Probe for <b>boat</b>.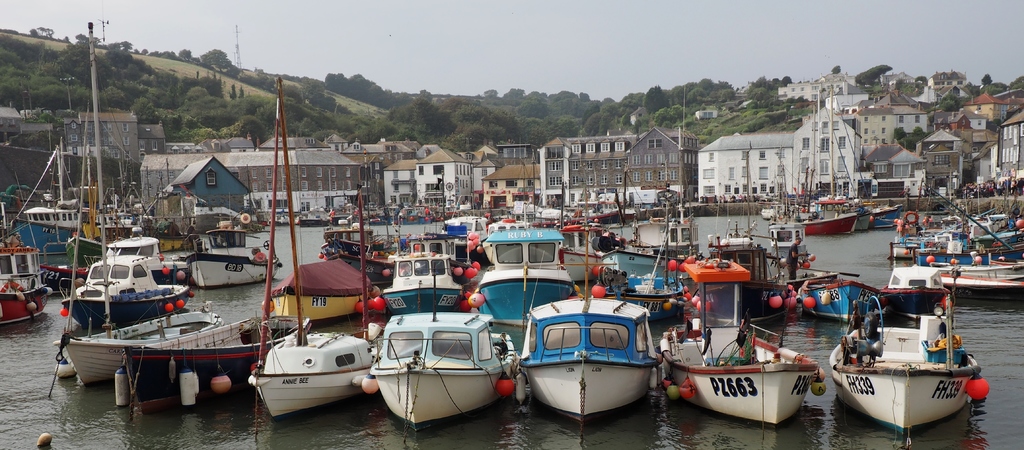
Probe result: 246:79:376:419.
